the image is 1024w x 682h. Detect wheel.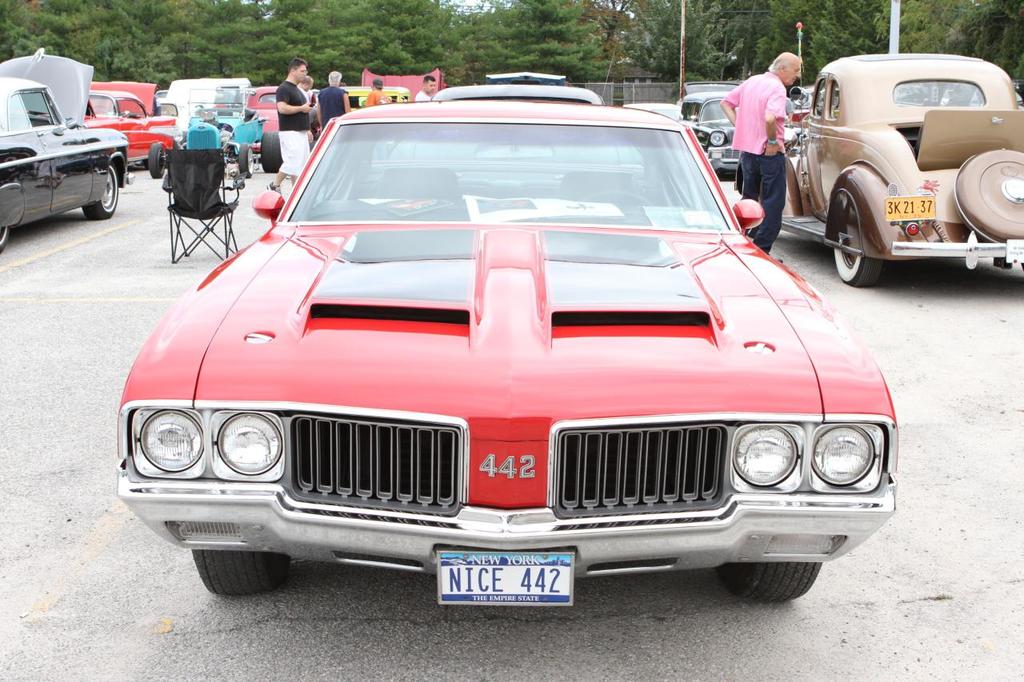
Detection: <region>0, 225, 7, 253</region>.
